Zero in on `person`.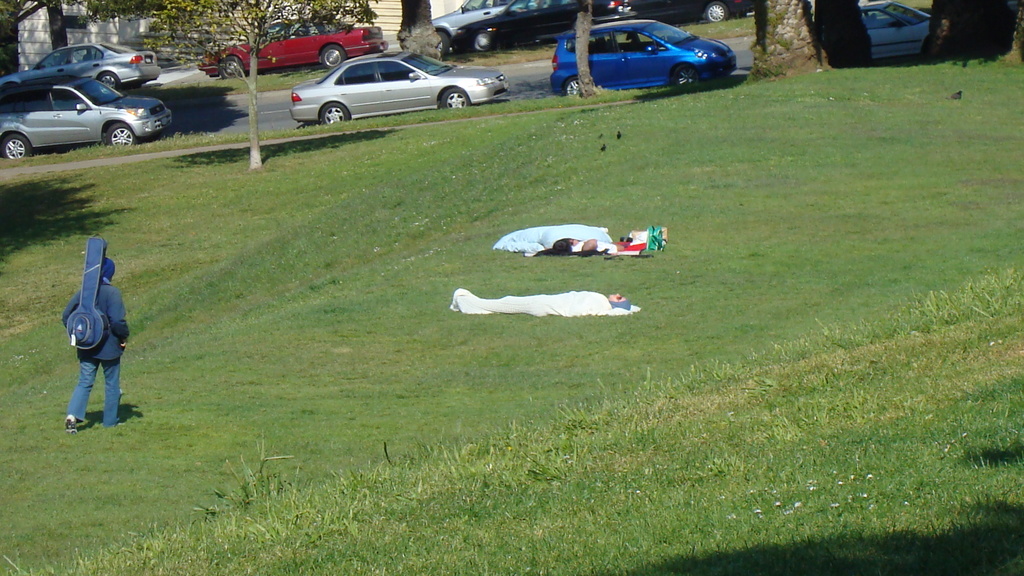
Zeroed in: bbox=(60, 257, 129, 428).
